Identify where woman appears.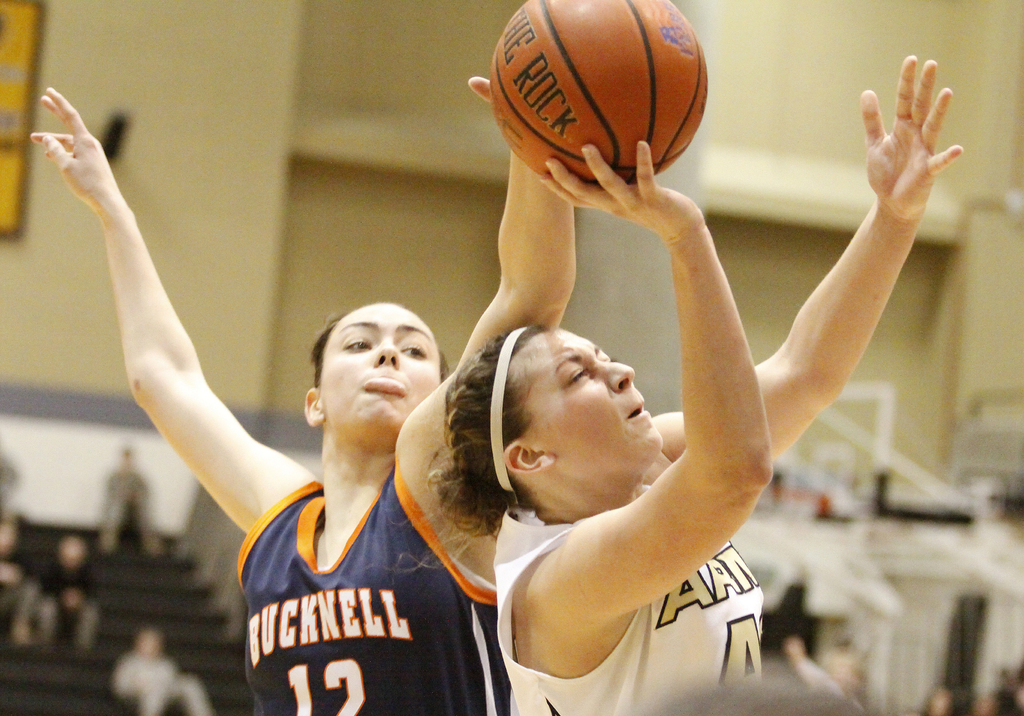
Appears at (left=209, top=275, right=500, bottom=688).
